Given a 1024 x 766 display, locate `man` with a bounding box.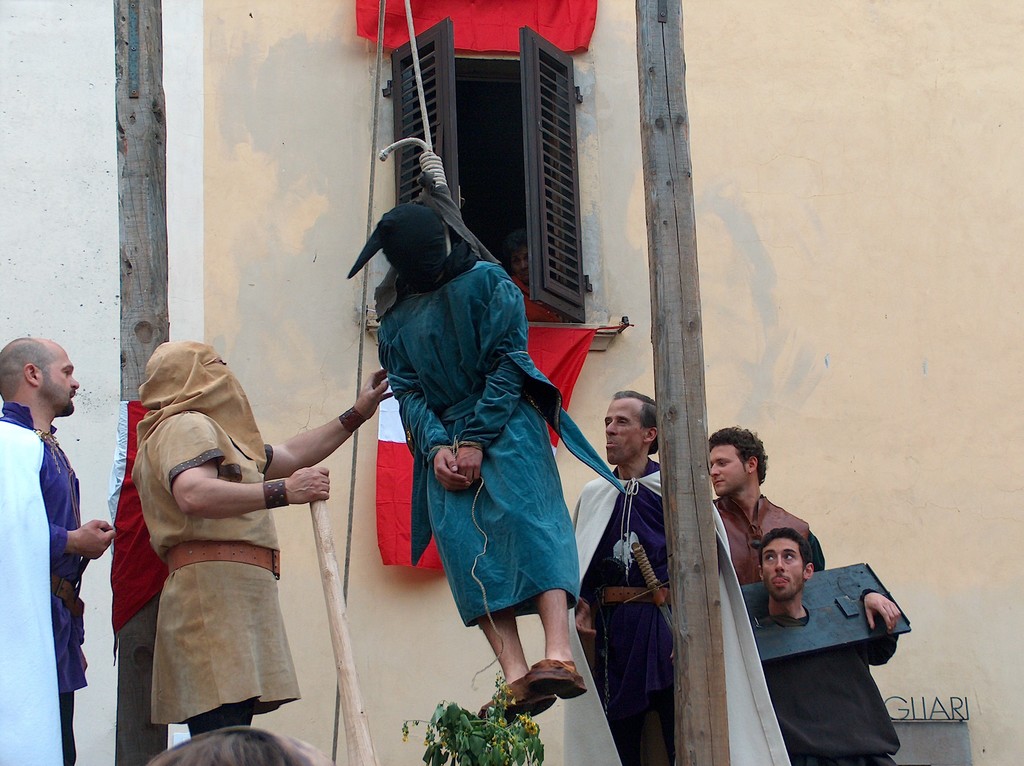
Located: [x1=710, y1=424, x2=824, y2=586].
